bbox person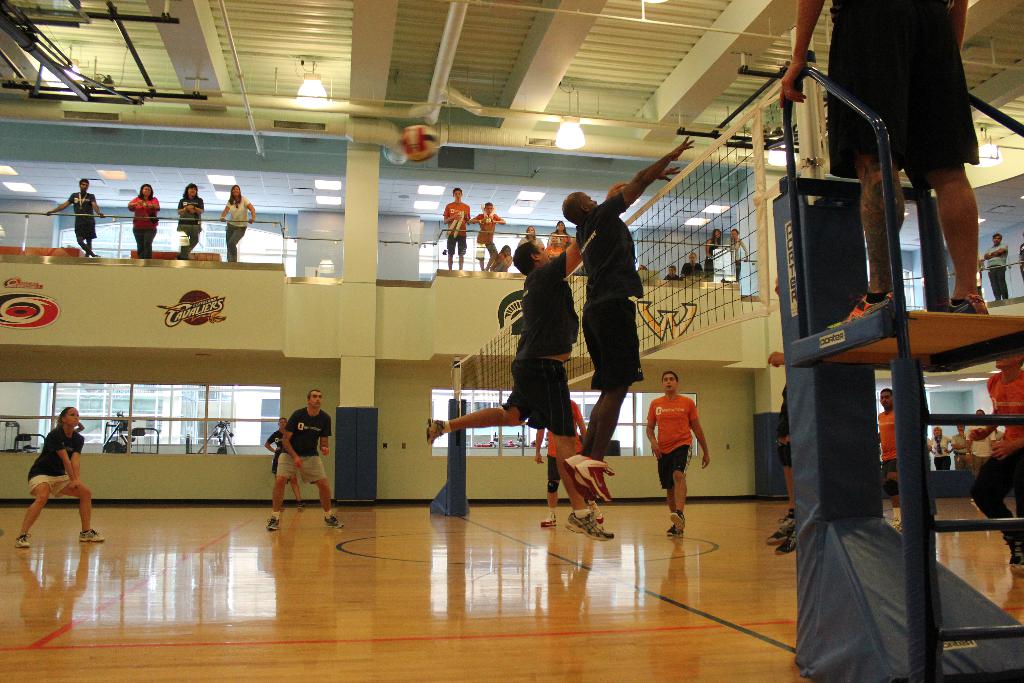
pyautogui.locateOnScreen(475, 204, 504, 273)
